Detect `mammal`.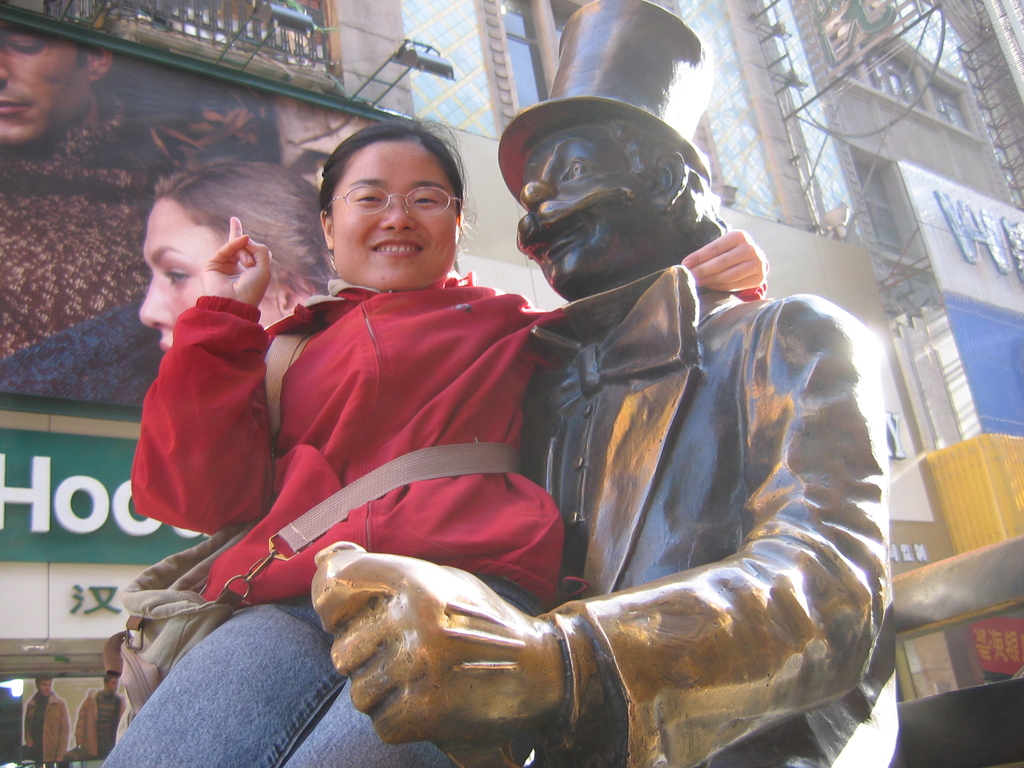
Detected at Rect(0, 28, 270, 410).
